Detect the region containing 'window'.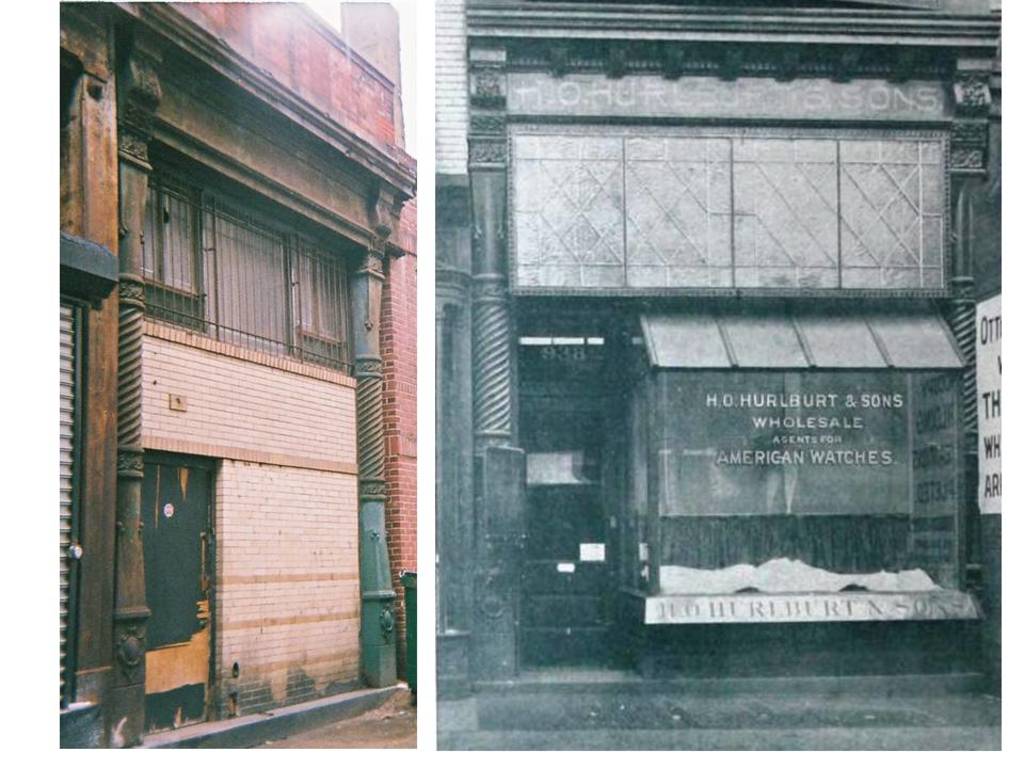
x1=142, y1=148, x2=358, y2=373.
